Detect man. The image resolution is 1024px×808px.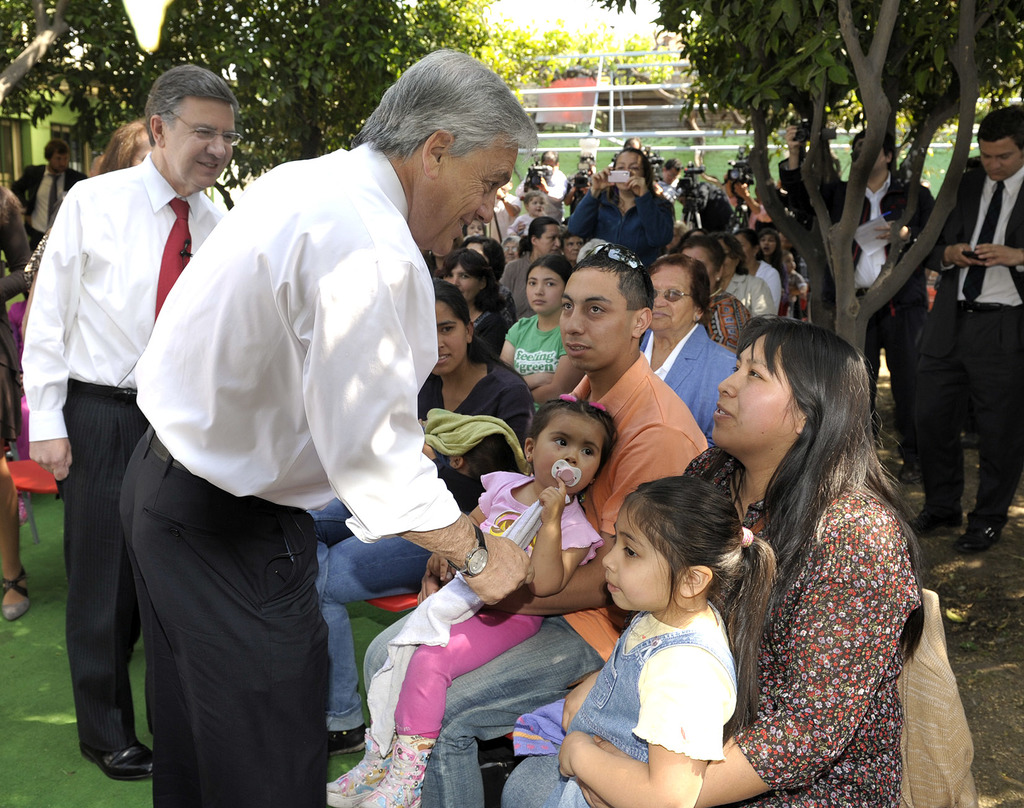
[left=520, top=151, right=565, bottom=232].
